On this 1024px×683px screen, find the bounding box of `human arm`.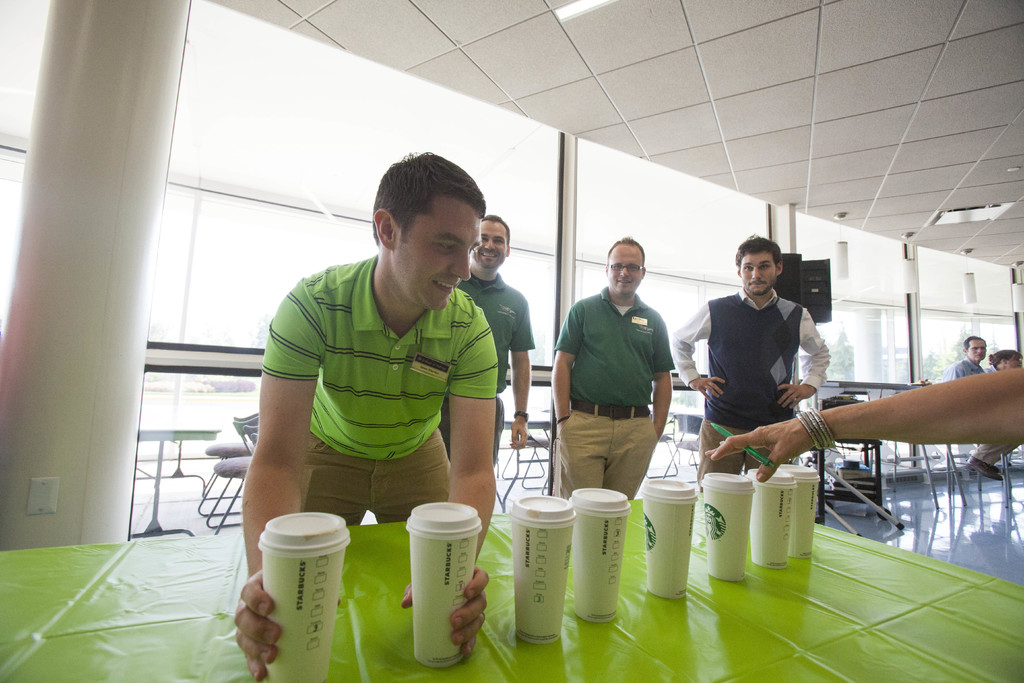
Bounding box: left=542, top=302, right=588, bottom=454.
